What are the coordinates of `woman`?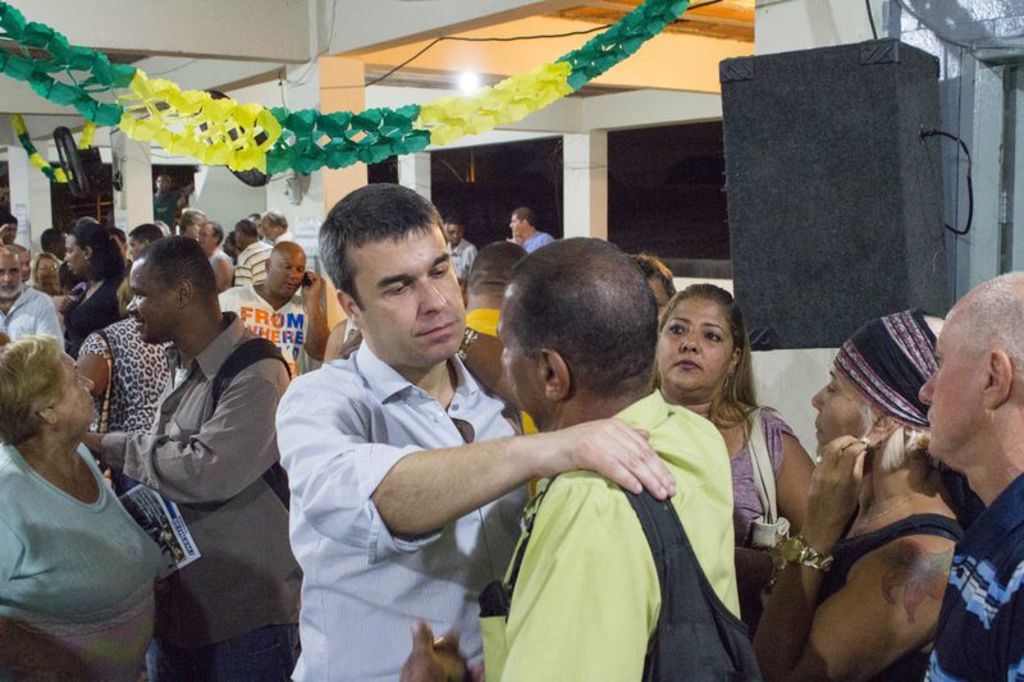
box(0, 301, 173, 660).
